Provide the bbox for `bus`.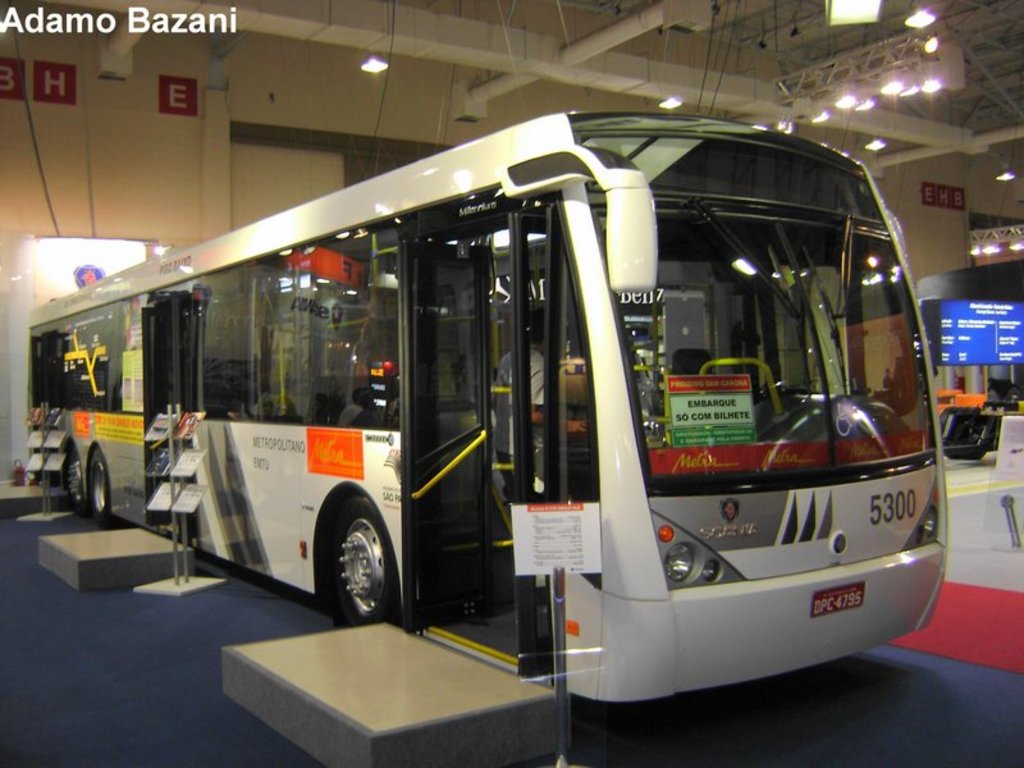
23, 110, 948, 708.
